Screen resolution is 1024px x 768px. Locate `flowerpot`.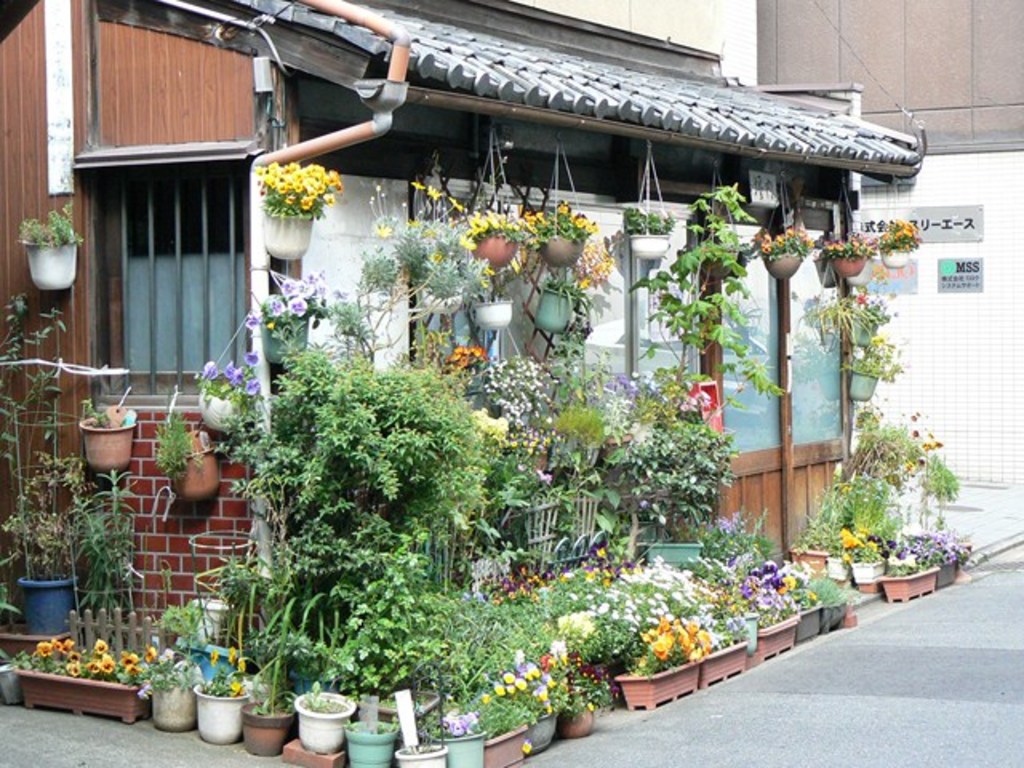
(x1=877, y1=562, x2=939, y2=605).
